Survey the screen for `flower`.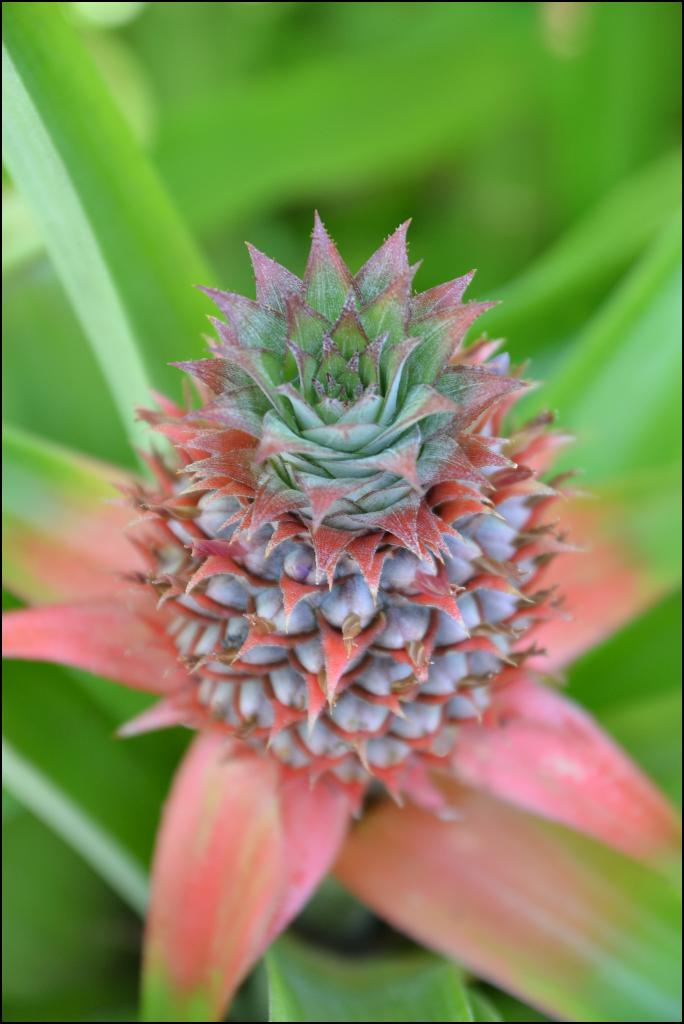
Survey found: pyautogui.locateOnScreen(0, 215, 683, 1023).
